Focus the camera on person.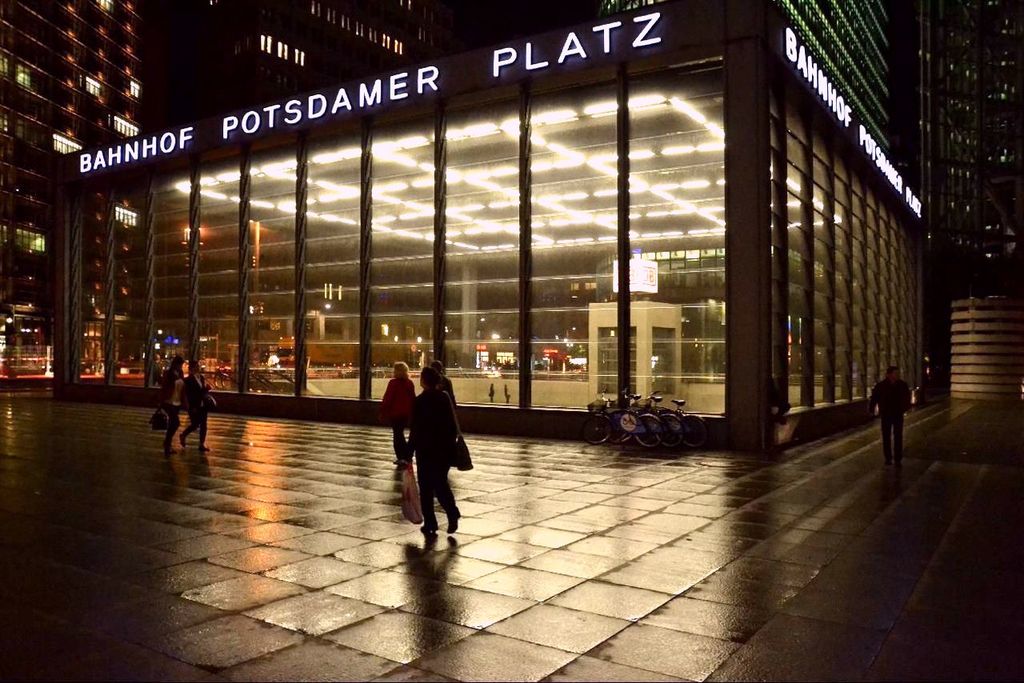
Focus region: crop(184, 361, 215, 445).
